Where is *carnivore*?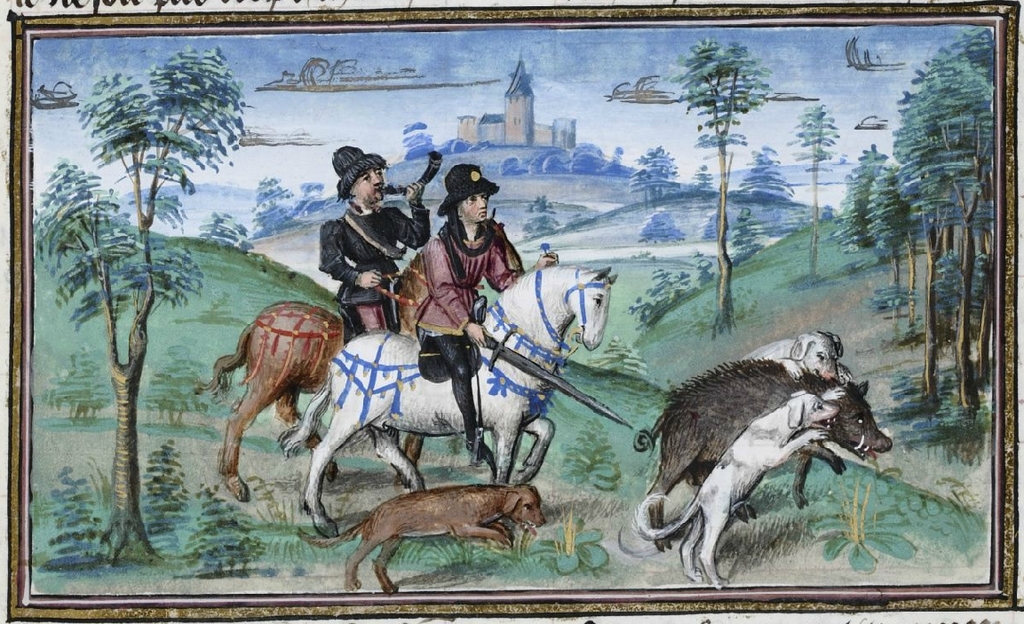
region(288, 481, 549, 596).
